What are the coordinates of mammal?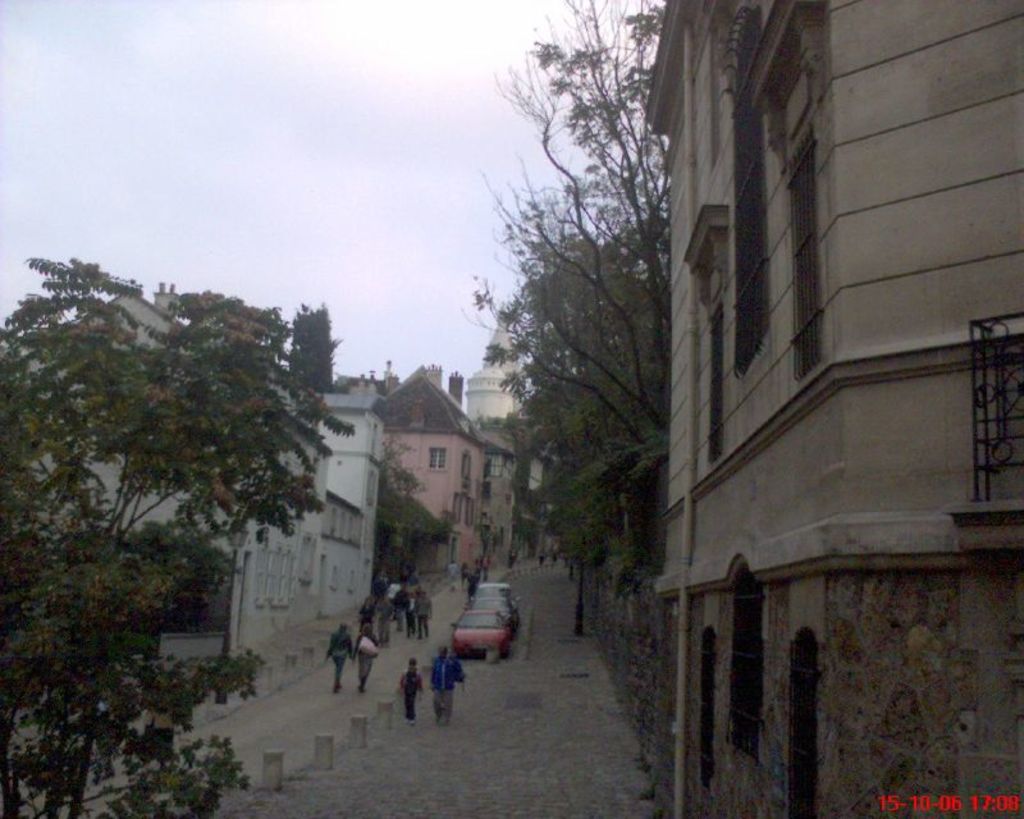
bbox=(535, 546, 544, 569).
